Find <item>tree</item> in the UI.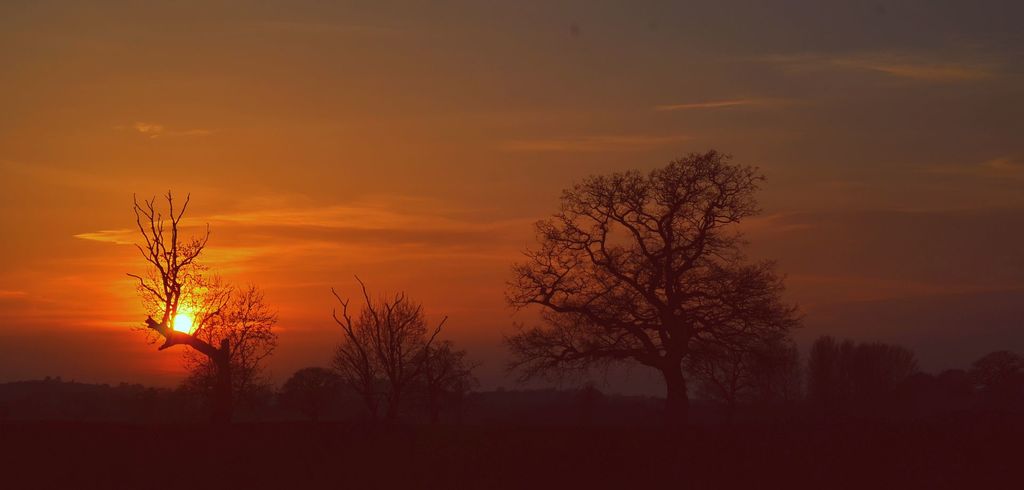
UI element at [x1=325, y1=304, x2=492, y2=449].
